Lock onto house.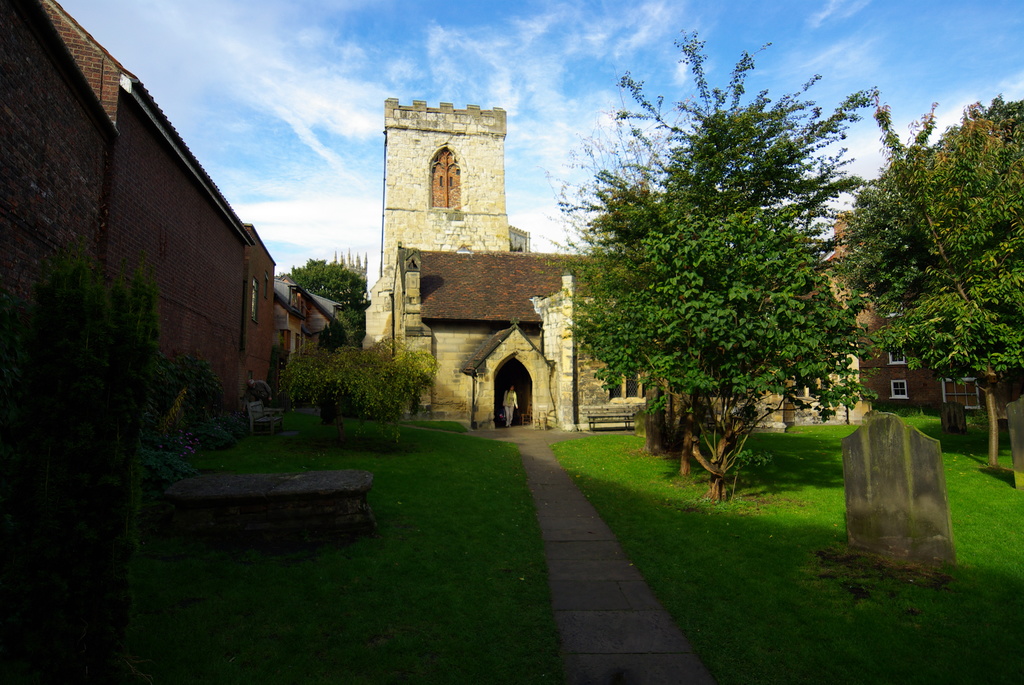
Locked: (x1=48, y1=0, x2=252, y2=414).
